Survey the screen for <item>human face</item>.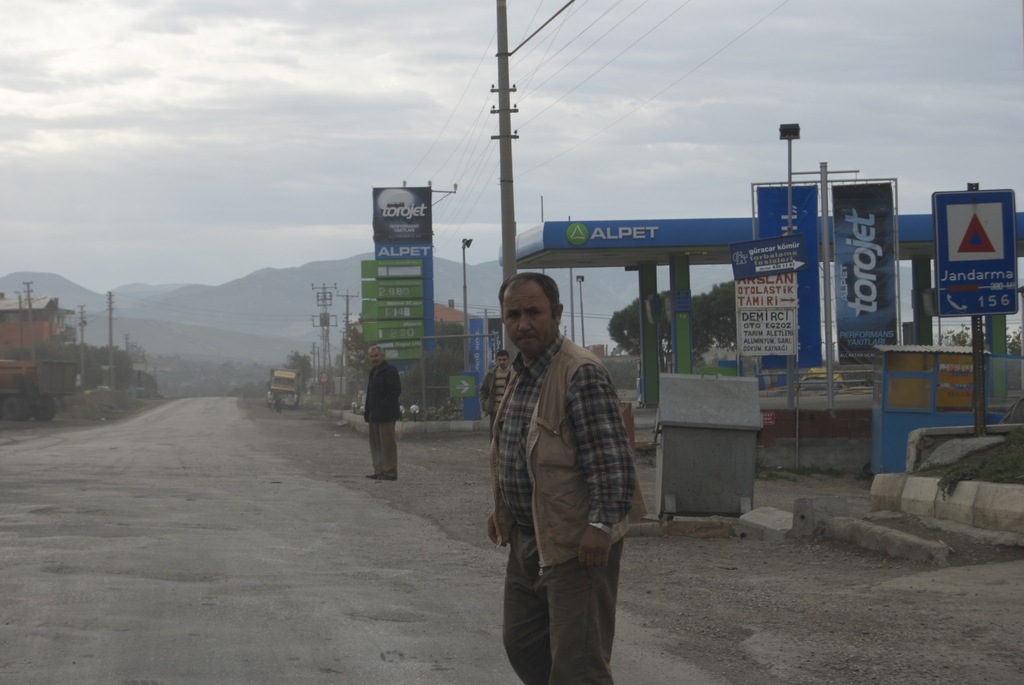
Survey found: box=[501, 277, 559, 356].
